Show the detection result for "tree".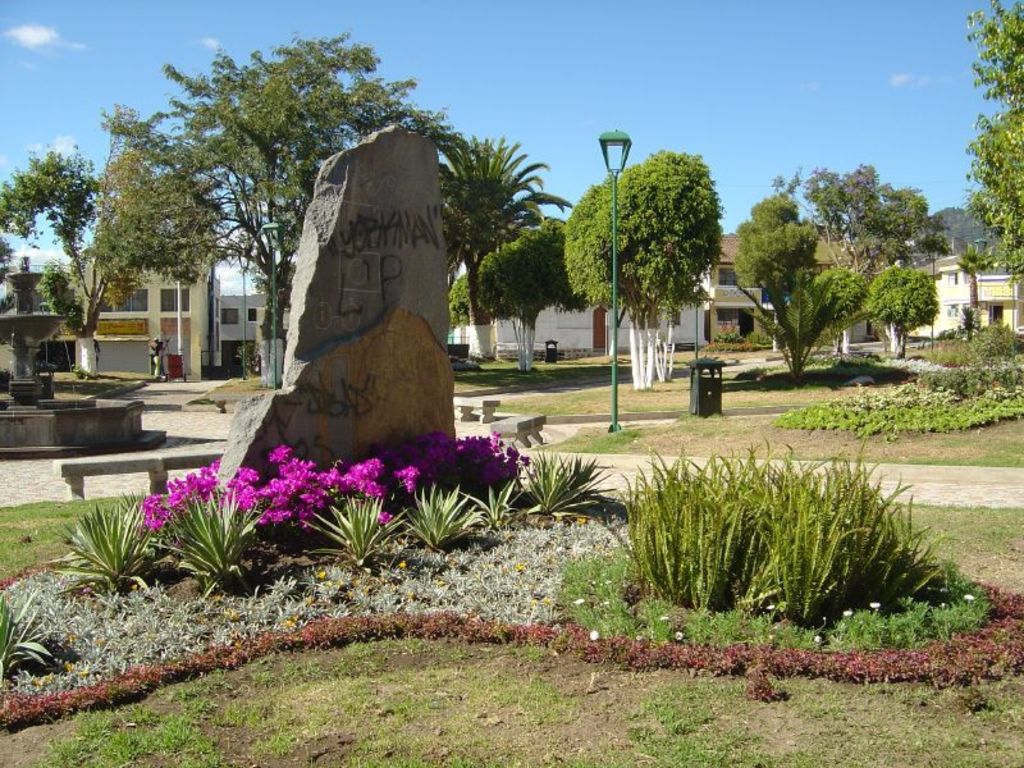
region(972, 0, 1023, 123).
